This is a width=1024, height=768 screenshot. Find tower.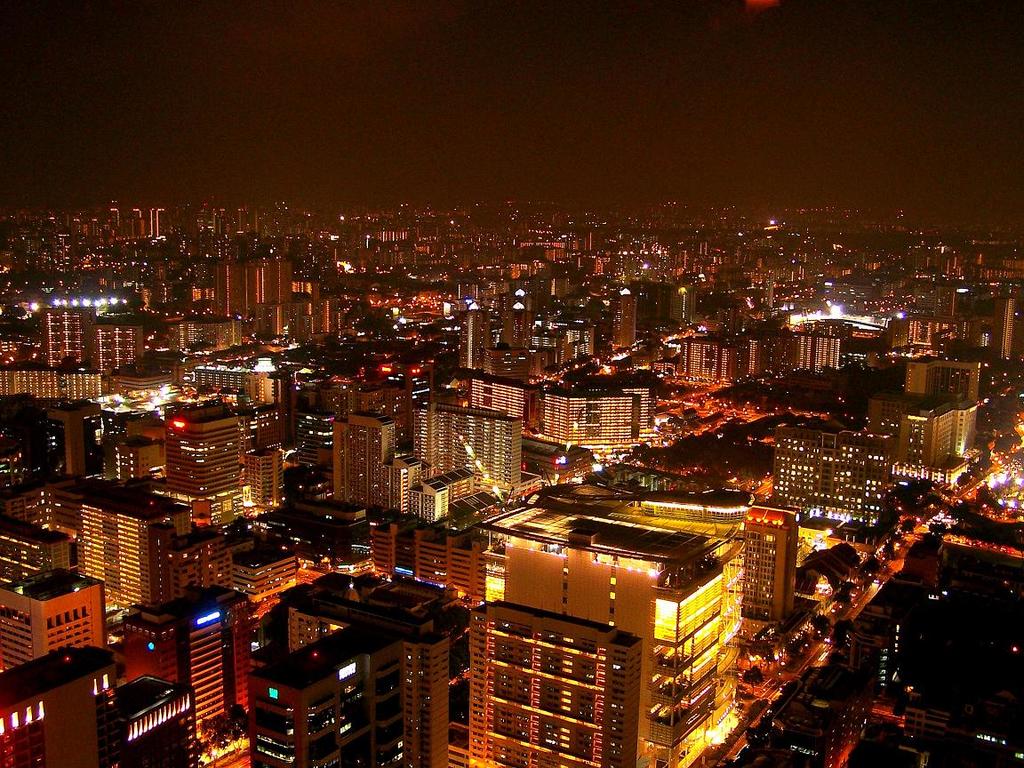
Bounding box: (left=99, top=664, right=199, bottom=767).
